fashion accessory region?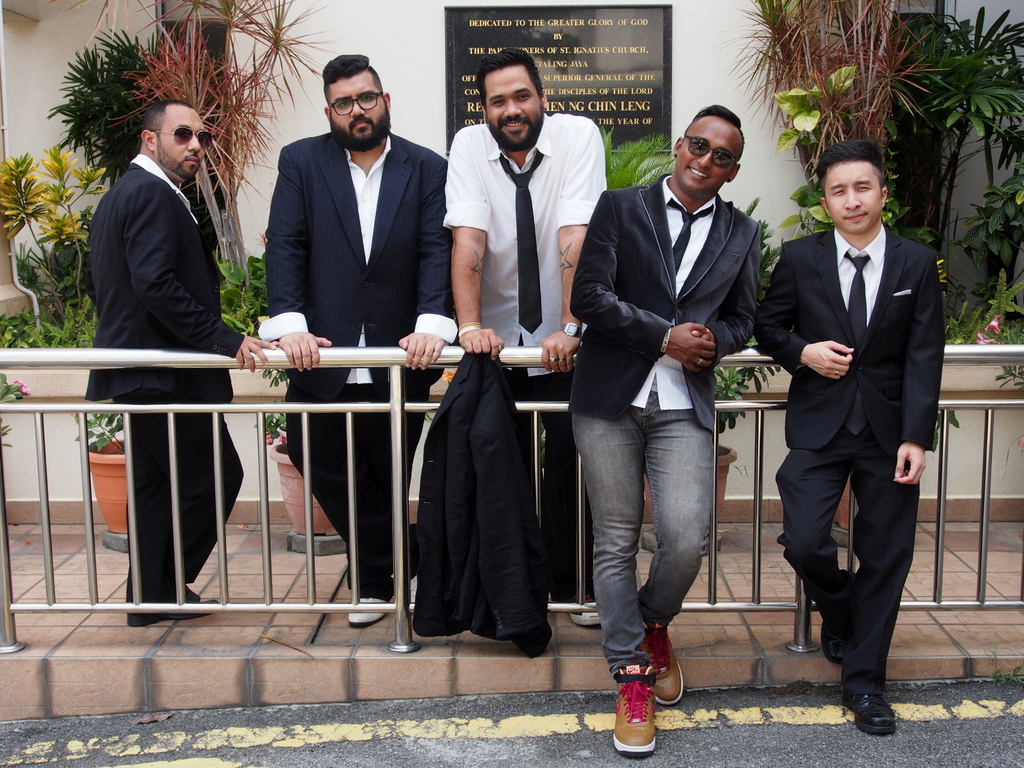
[x1=820, y1=567, x2=858, y2=666]
